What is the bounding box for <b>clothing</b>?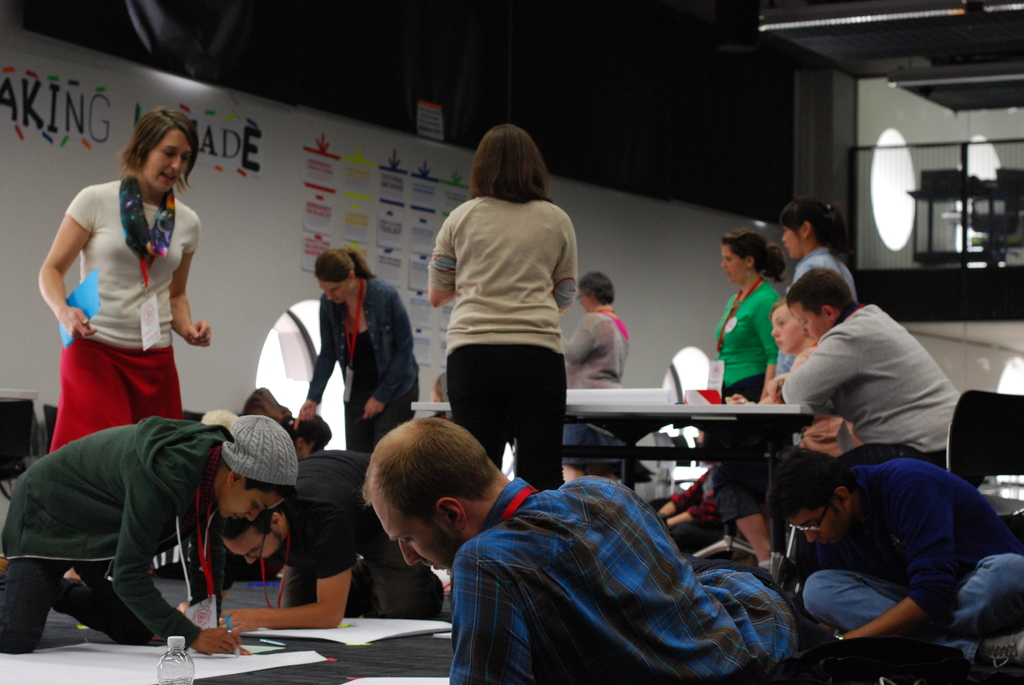
[left=451, top=474, right=828, bottom=684].
